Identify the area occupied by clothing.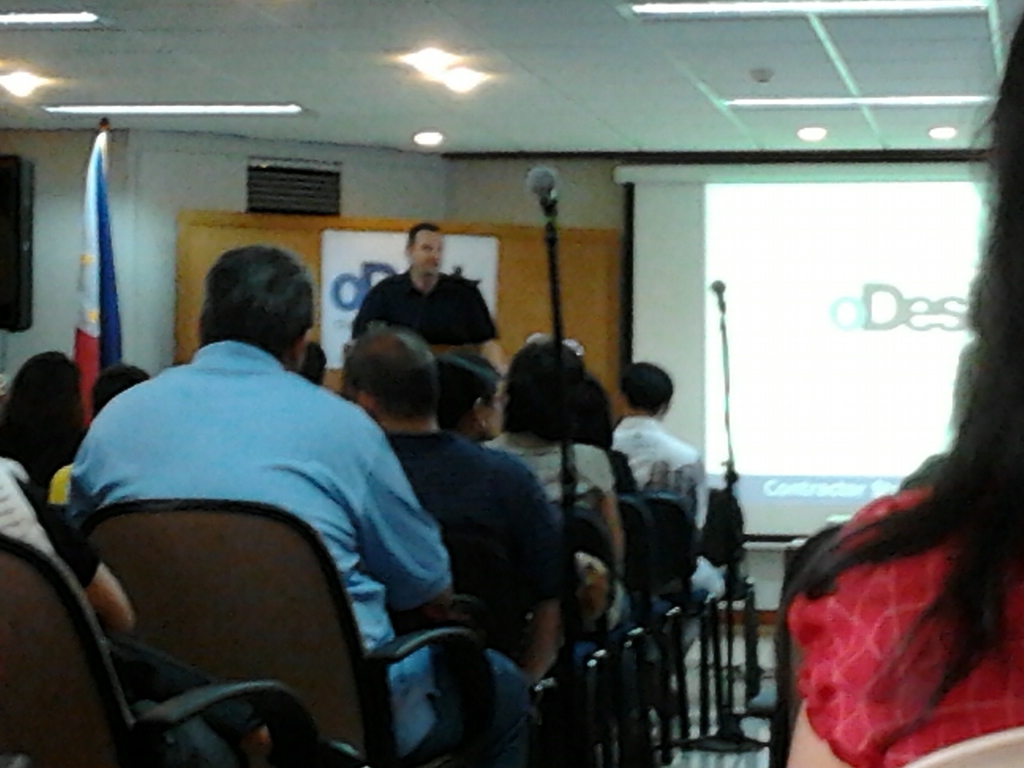
Area: left=49, top=316, right=472, bottom=748.
